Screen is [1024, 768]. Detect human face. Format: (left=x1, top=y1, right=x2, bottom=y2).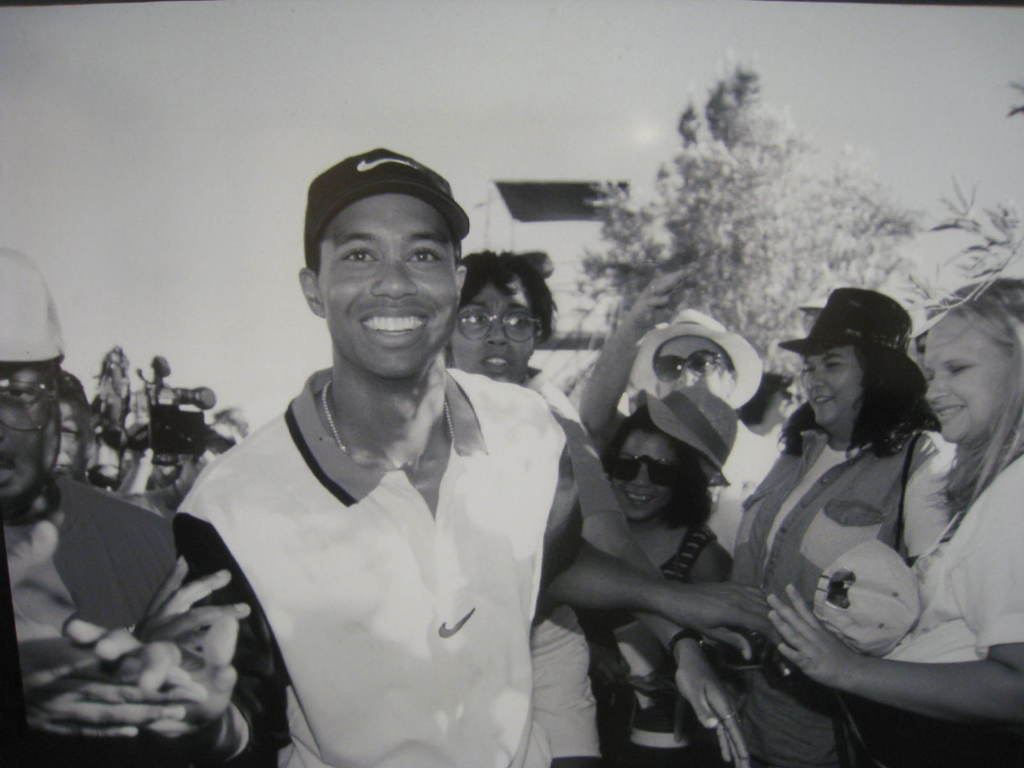
(left=318, top=195, right=458, bottom=379).
